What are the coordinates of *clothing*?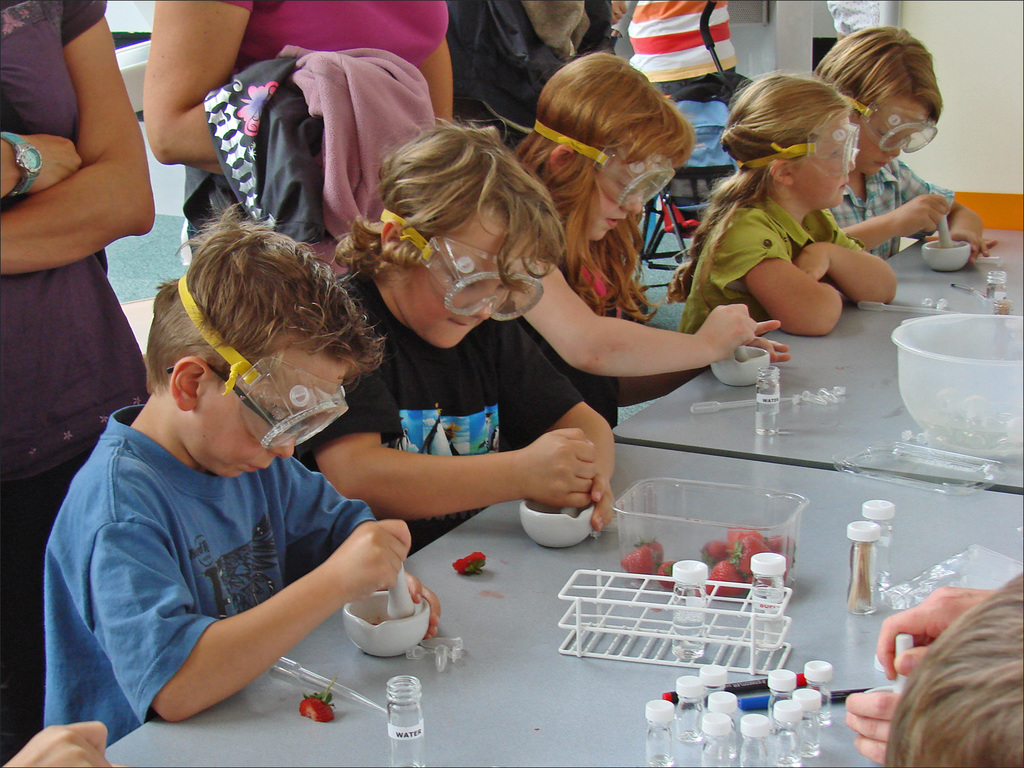
(x1=181, y1=0, x2=452, y2=274).
